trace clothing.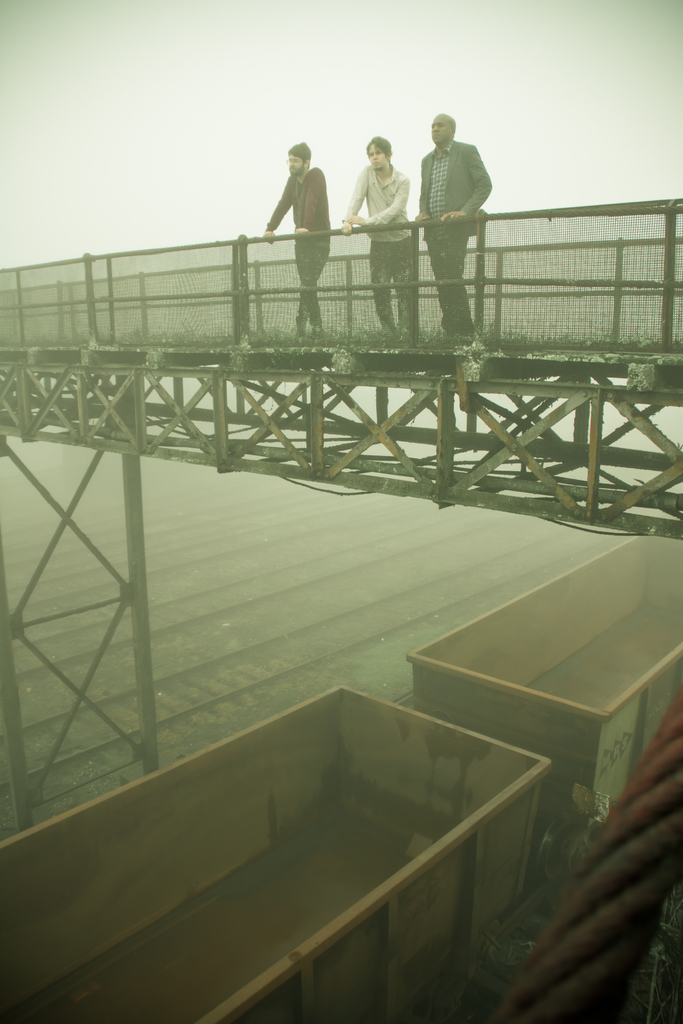
Traced to region(272, 168, 329, 236).
